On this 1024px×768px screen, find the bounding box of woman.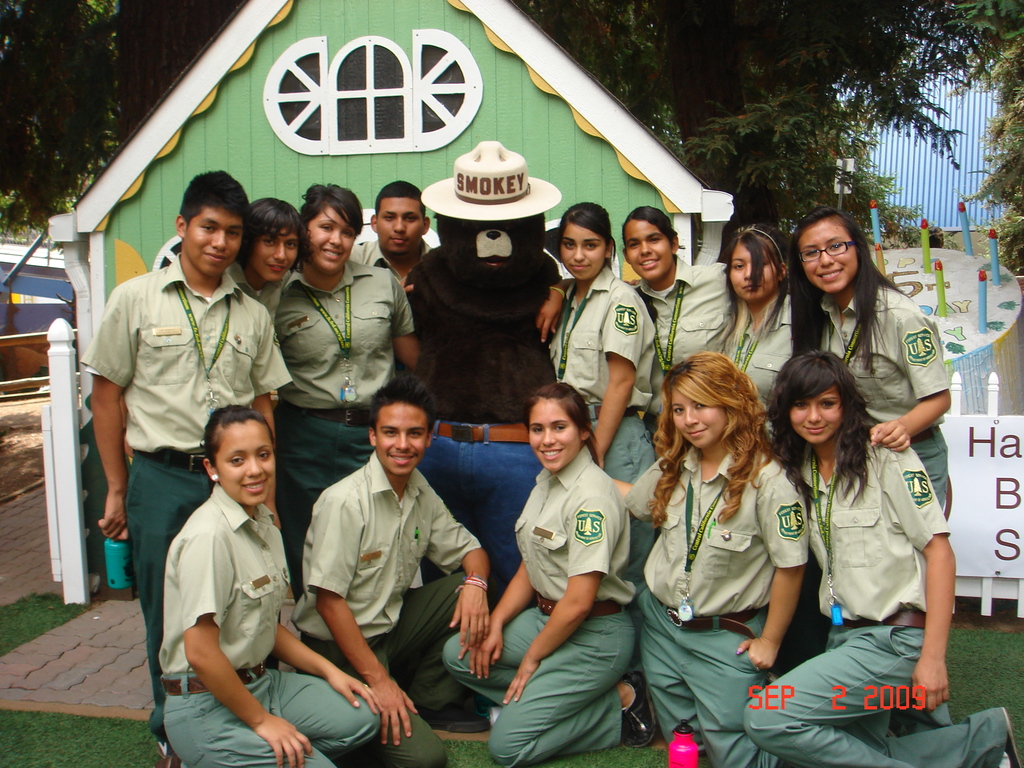
Bounding box: (x1=756, y1=345, x2=1023, y2=767).
